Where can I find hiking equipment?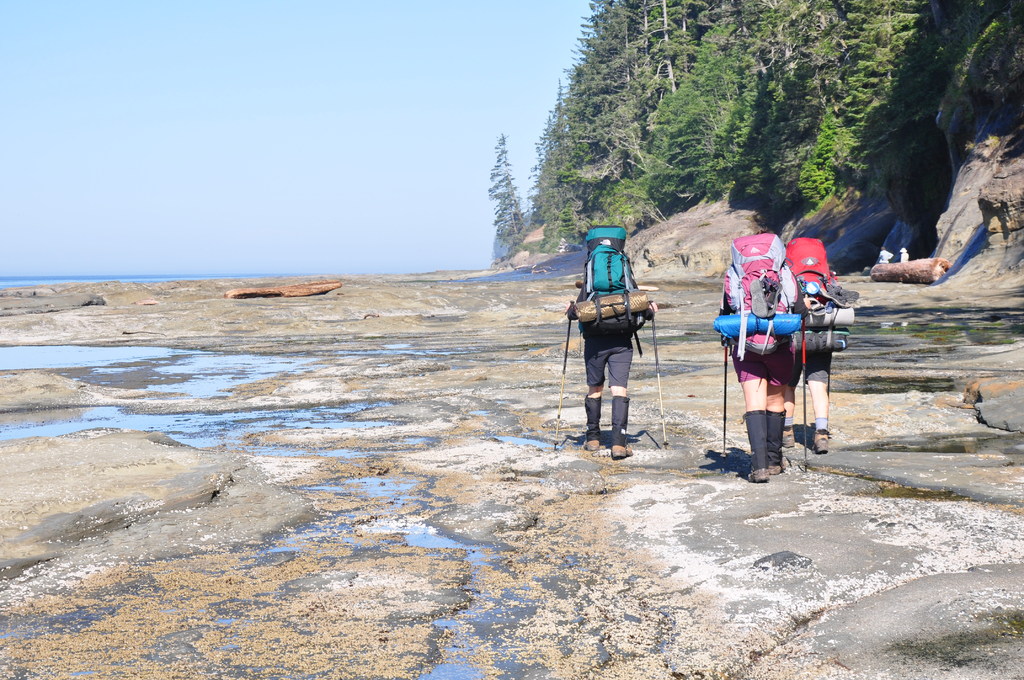
You can find it at bbox=(712, 234, 800, 362).
